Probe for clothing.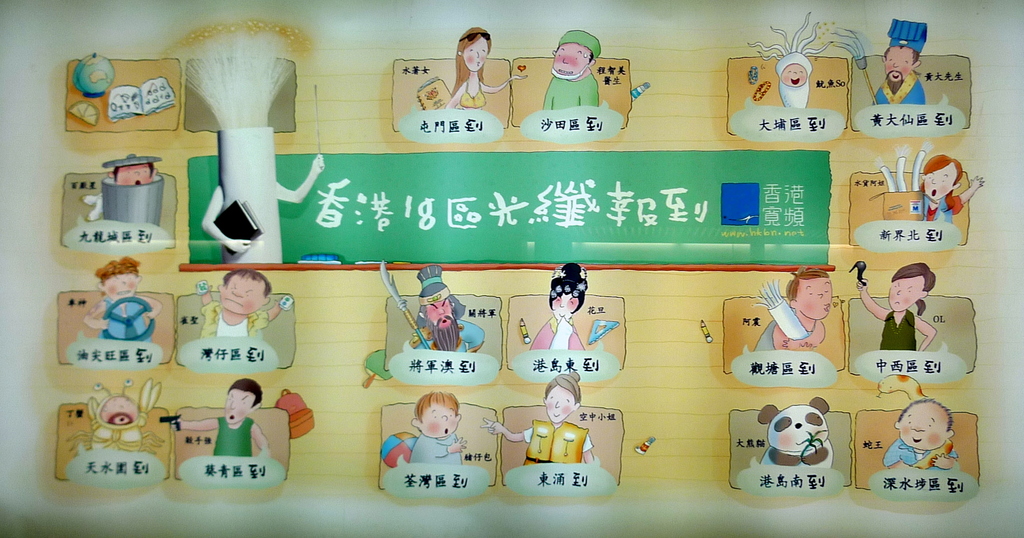
Probe result: {"x1": 213, "y1": 417, "x2": 254, "y2": 458}.
